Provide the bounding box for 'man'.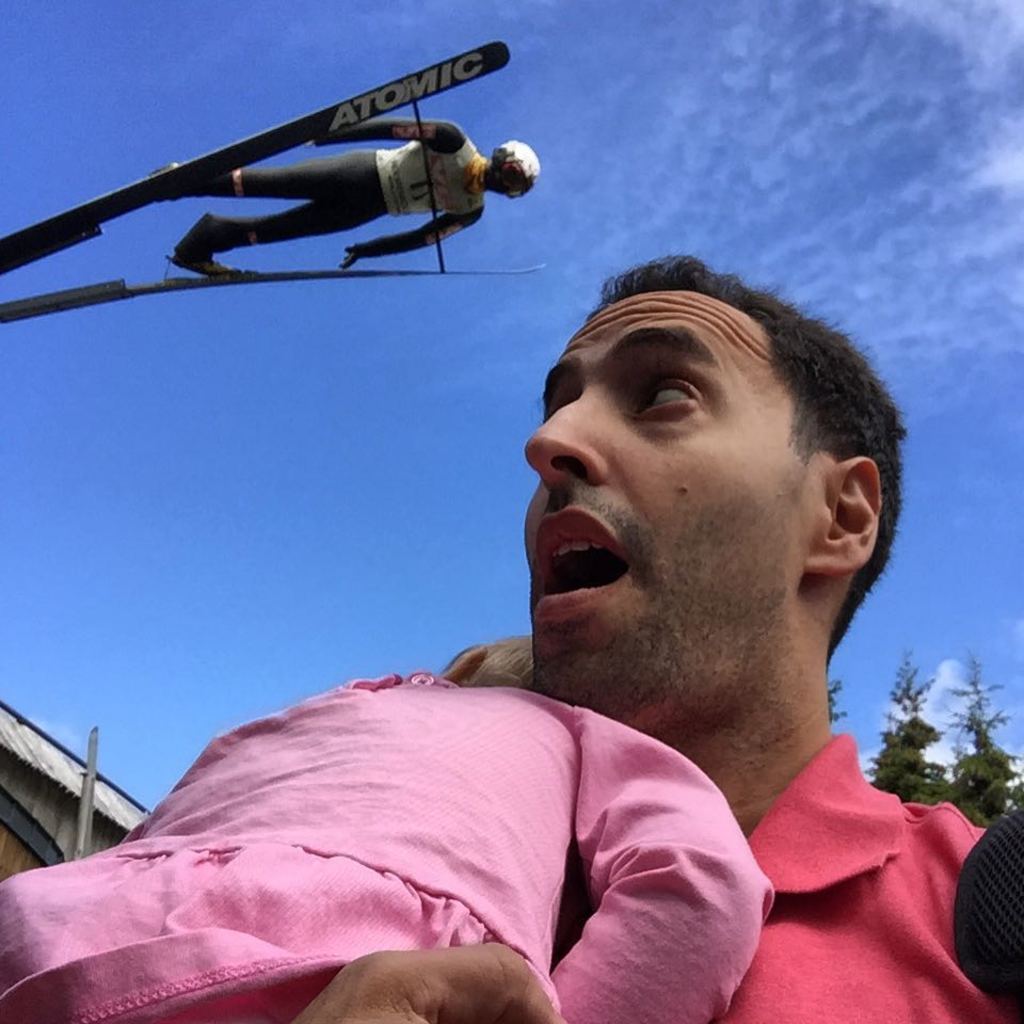
x1=154, y1=129, x2=545, y2=263.
